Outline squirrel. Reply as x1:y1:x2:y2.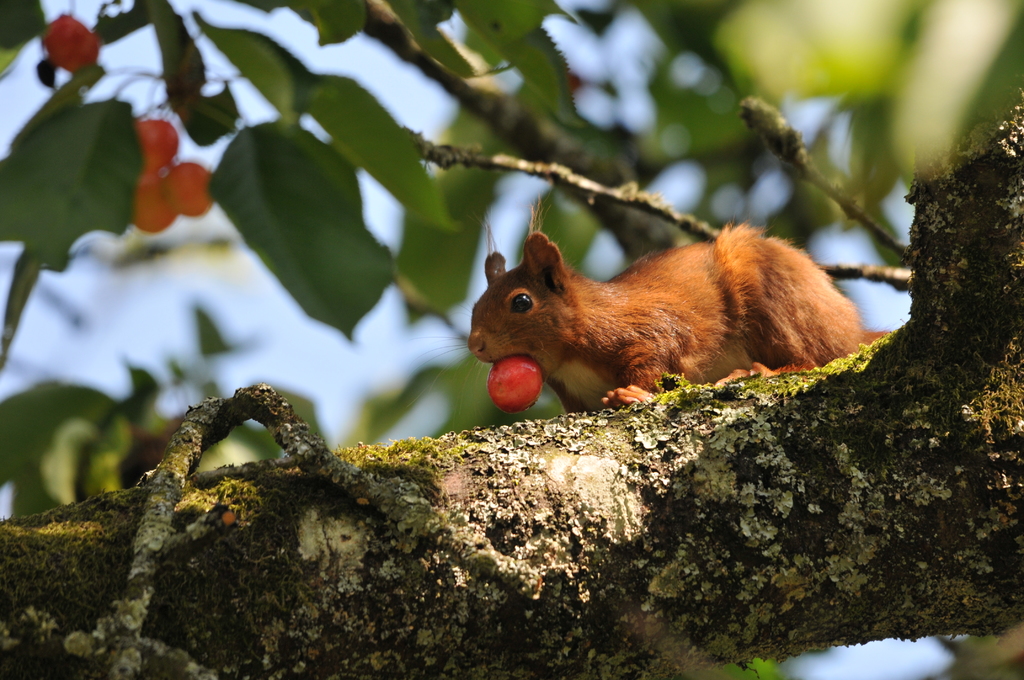
412:193:906:420.
